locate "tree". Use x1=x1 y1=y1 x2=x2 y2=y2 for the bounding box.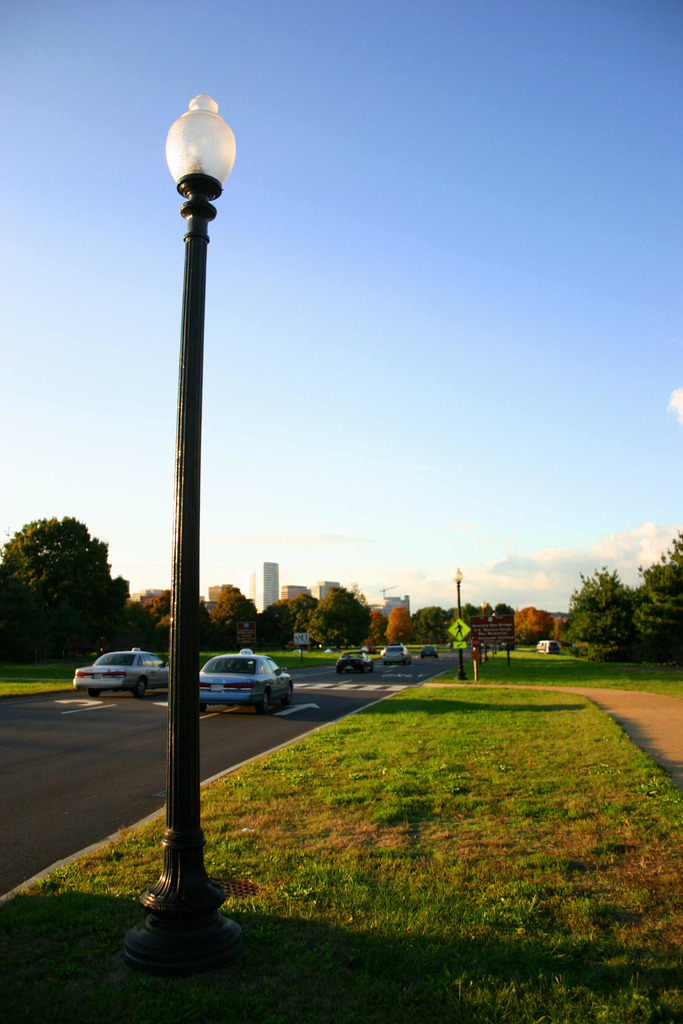
x1=561 y1=560 x2=646 y2=659.
